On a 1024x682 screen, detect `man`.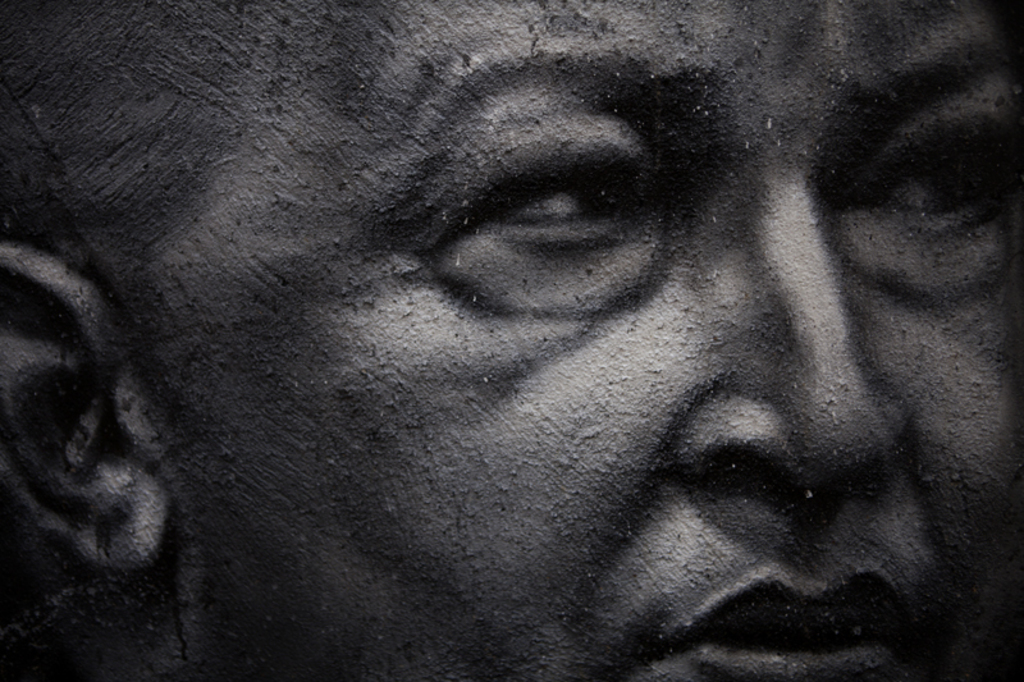
[0, 0, 1023, 681].
